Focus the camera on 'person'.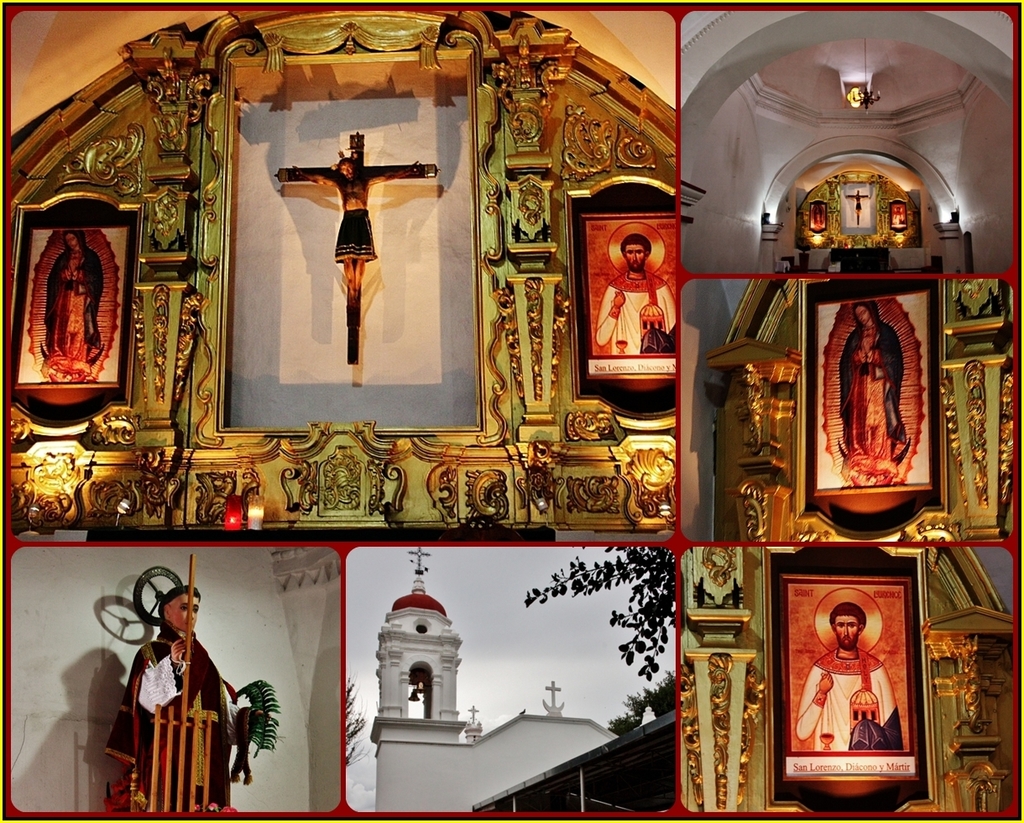
Focus region: [591,238,681,352].
